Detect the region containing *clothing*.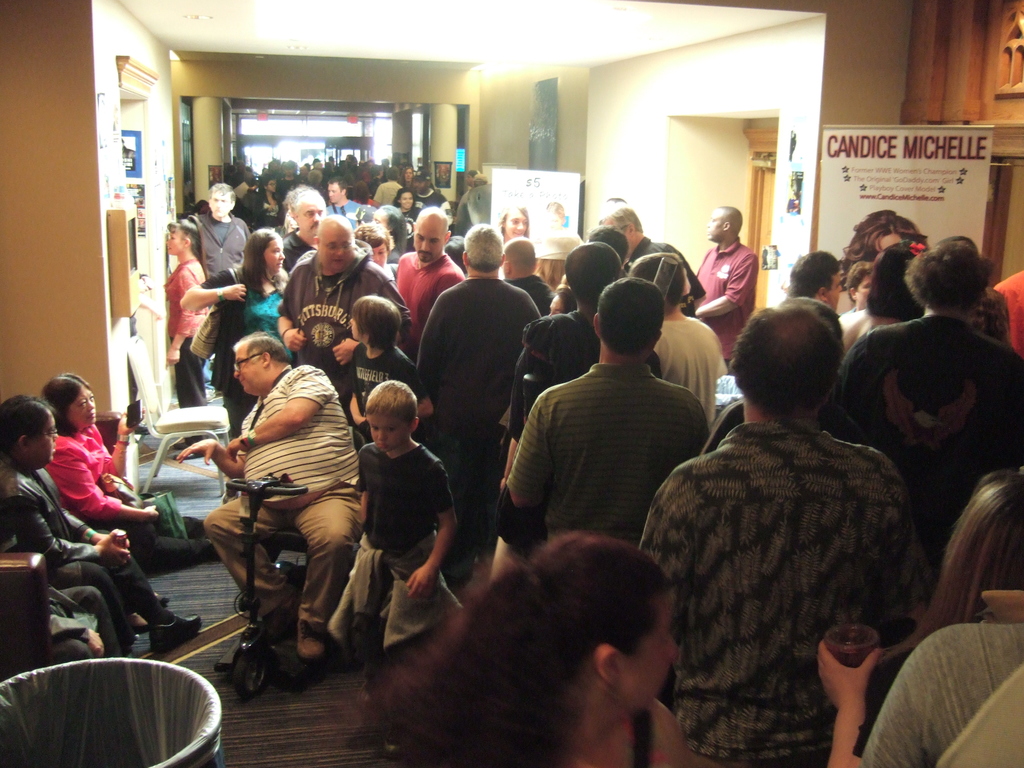
bbox=(835, 310, 1023, 545).
